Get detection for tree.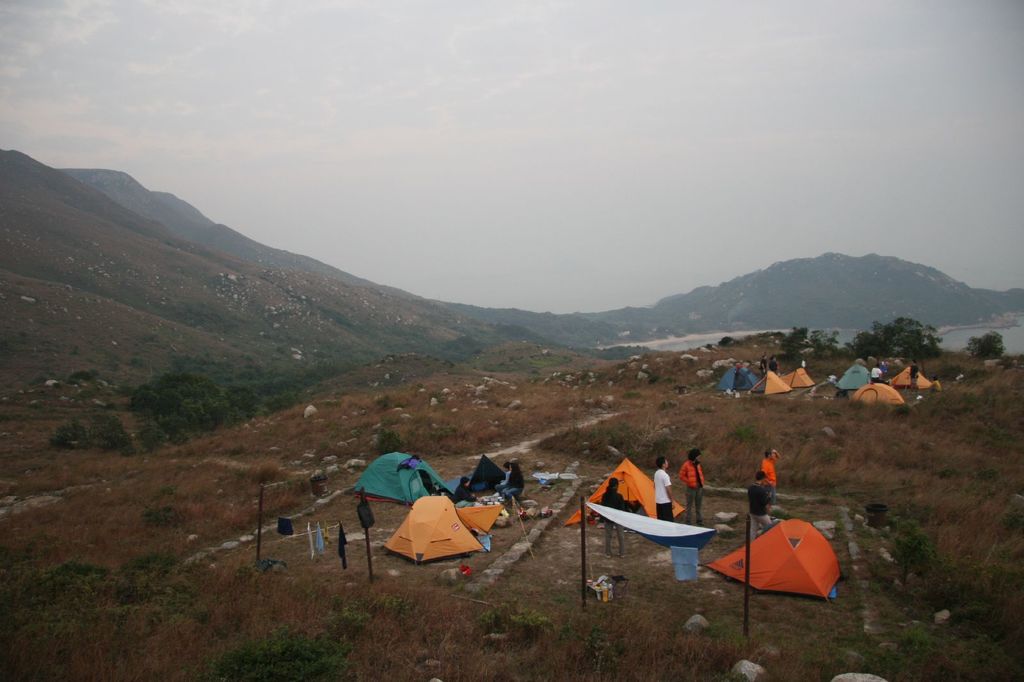
Detection: region(776, 319, 812, 355).
